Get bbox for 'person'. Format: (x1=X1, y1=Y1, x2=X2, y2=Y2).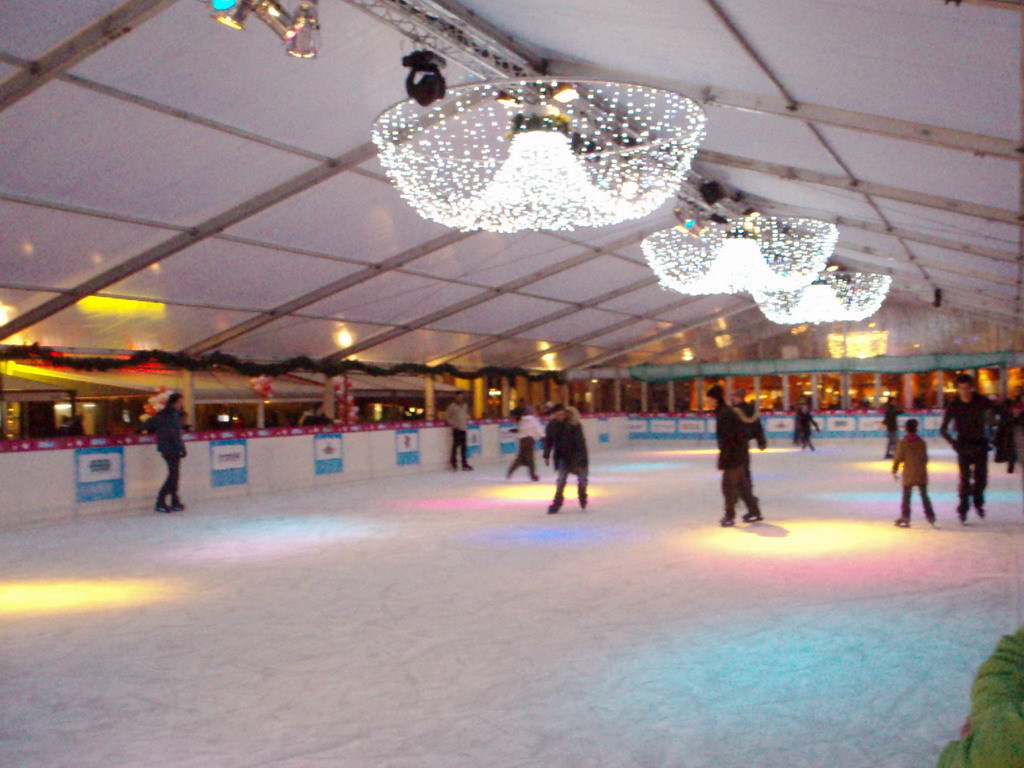
(x1=888, y1=418, x2=937, y2=528).
